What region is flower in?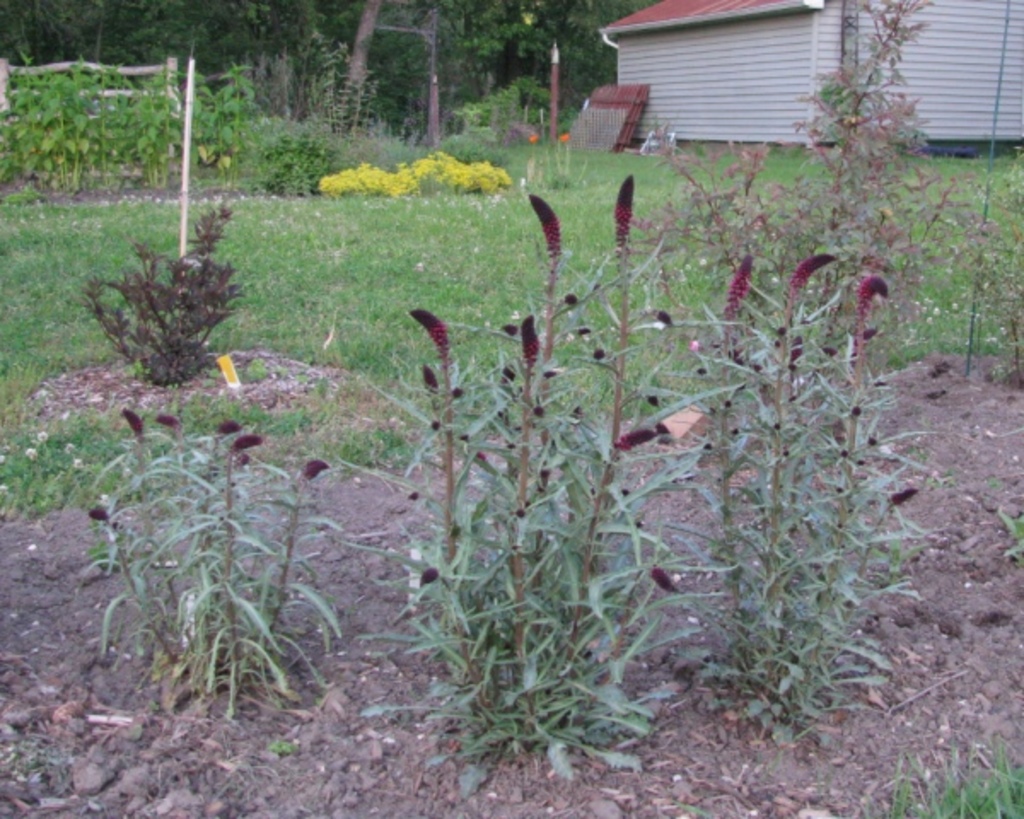
detection(725, 253, 753, 316).
